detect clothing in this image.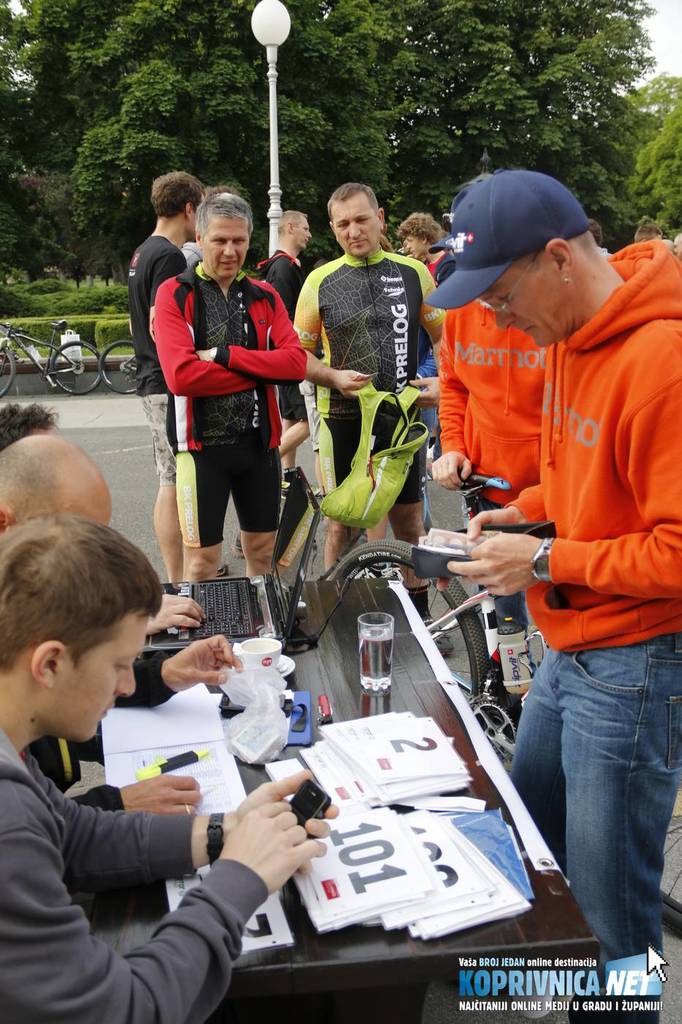
Detection: [255,247,309,424].
